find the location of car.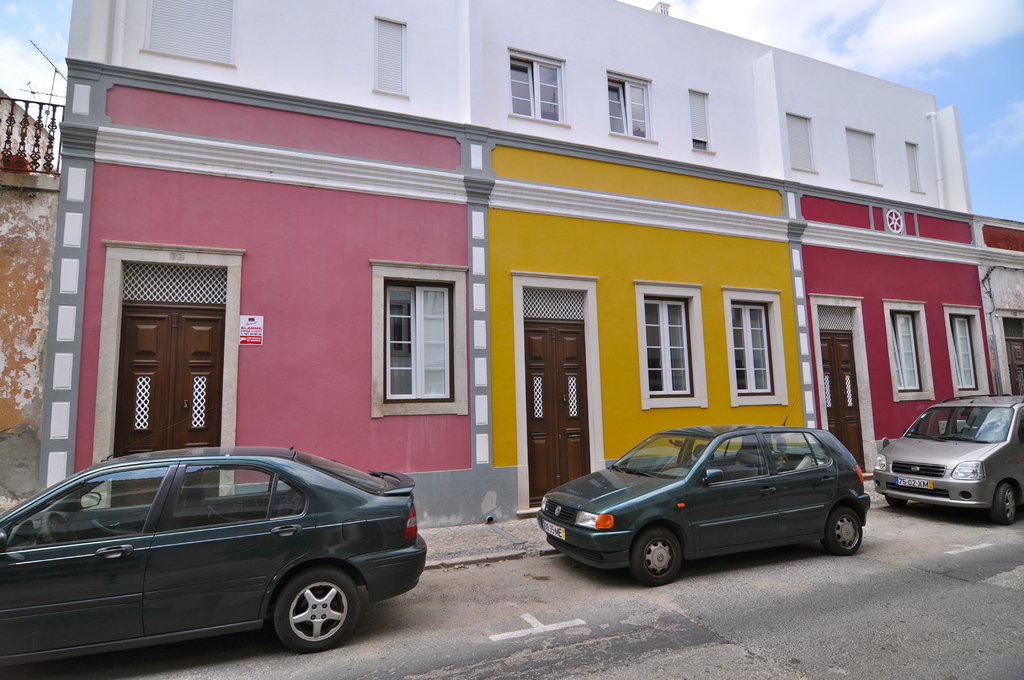
Location: (left=0, top=445, right=428, bottom=676).
